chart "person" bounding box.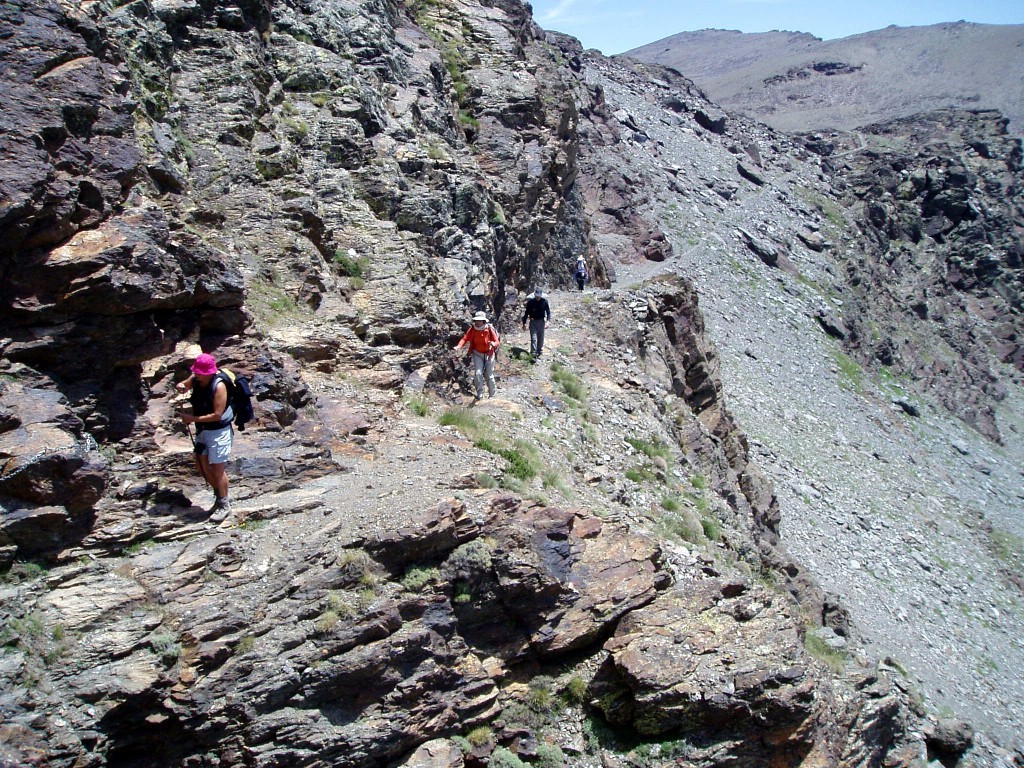
Charted: (170,352,236,519).
